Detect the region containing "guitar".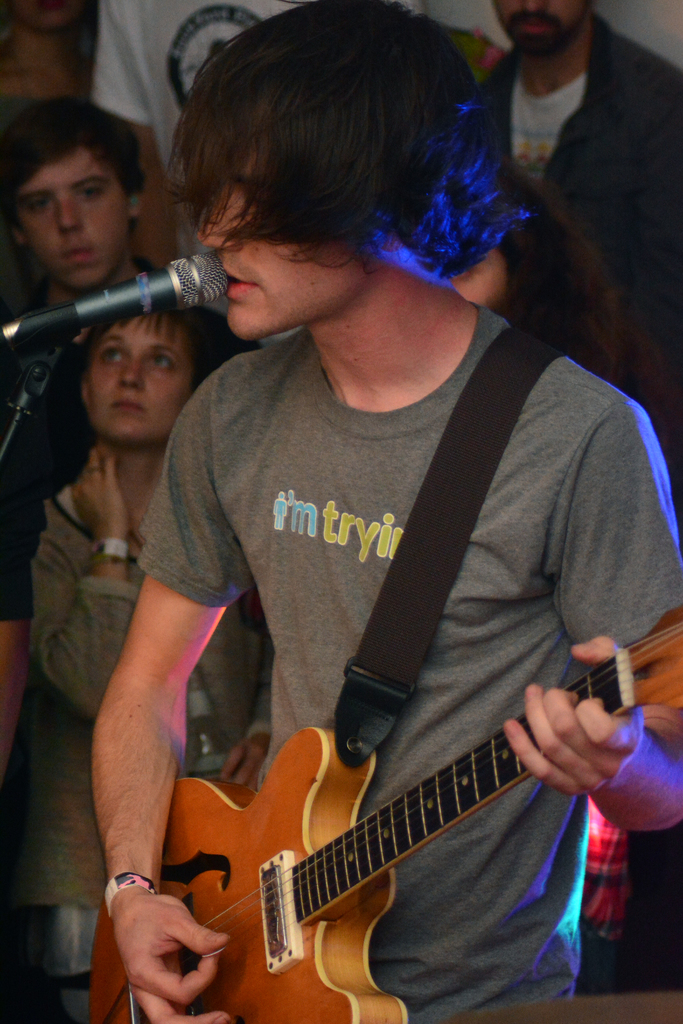
bbox=(98, 636, 652, 1023).
